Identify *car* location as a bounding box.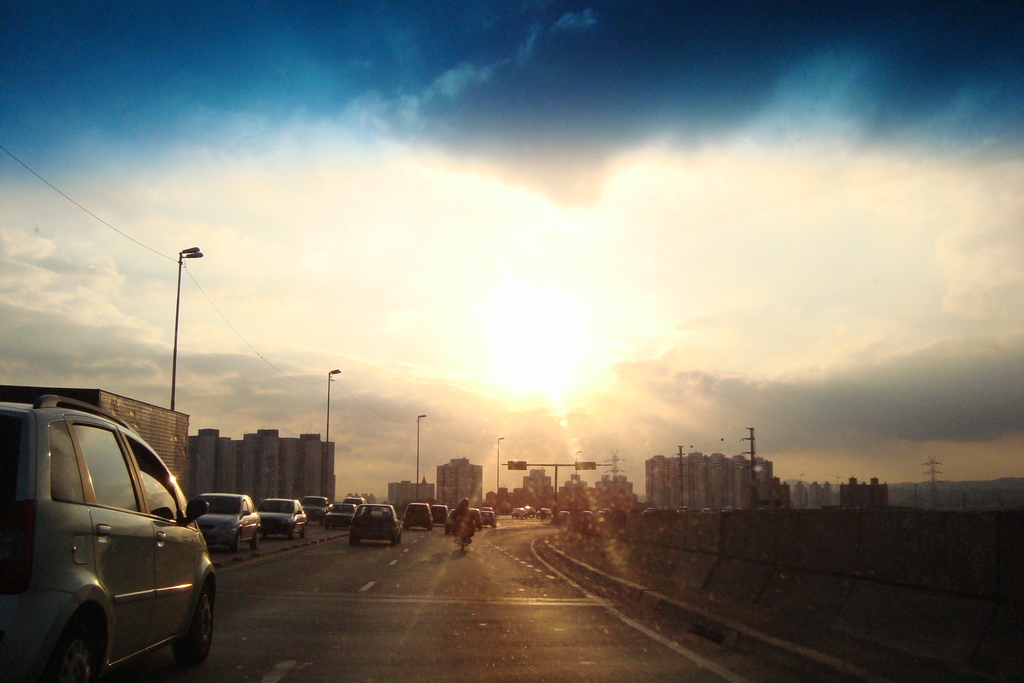
<box>483,509,500,529</box>.
